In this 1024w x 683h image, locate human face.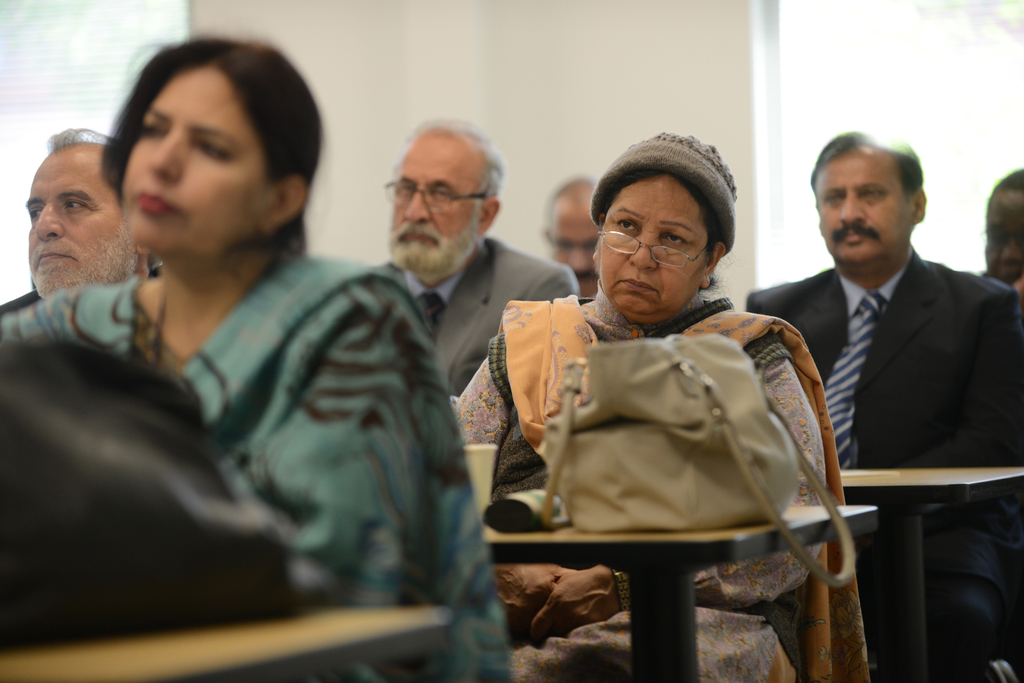
Bounding box: 545,189,598,294.
